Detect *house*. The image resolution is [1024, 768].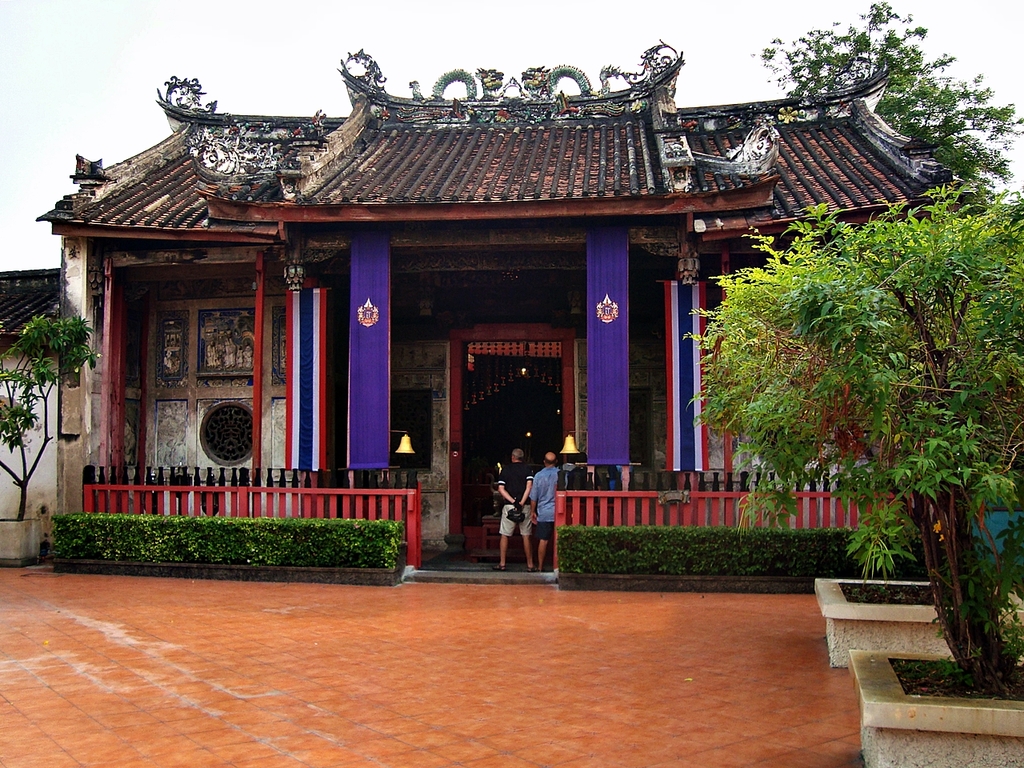
<bbox>0, 262, 98, 570</bbox>.
